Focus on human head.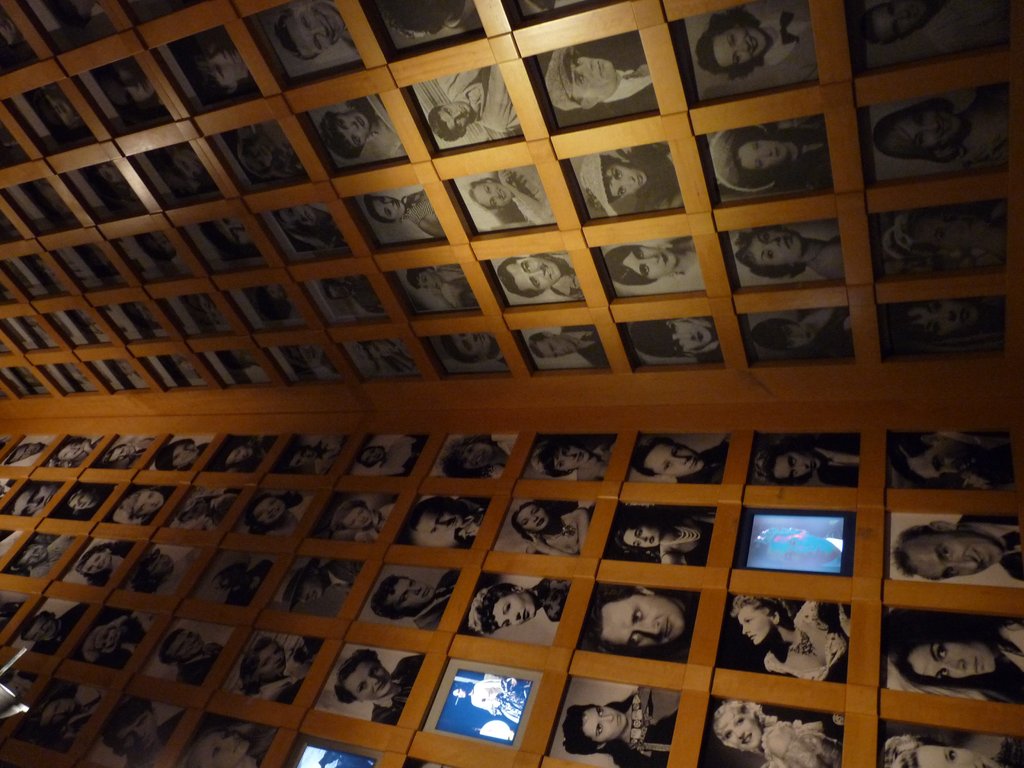
Focused at 5,444,45,463.
